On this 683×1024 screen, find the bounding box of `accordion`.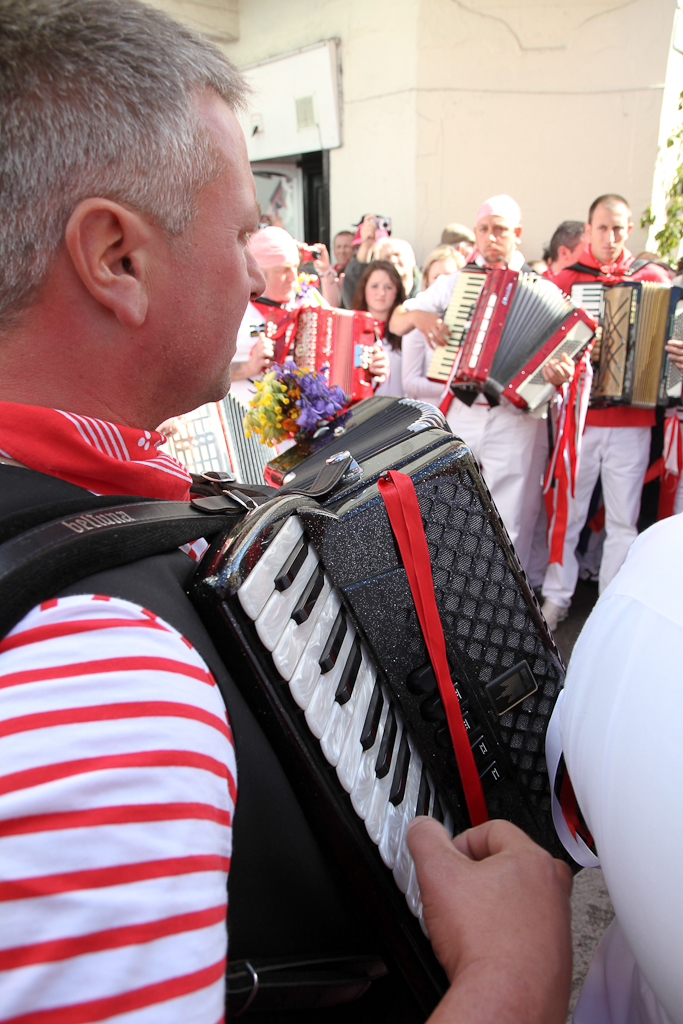
Bounding box: crop(419, 259, 600, 405).
